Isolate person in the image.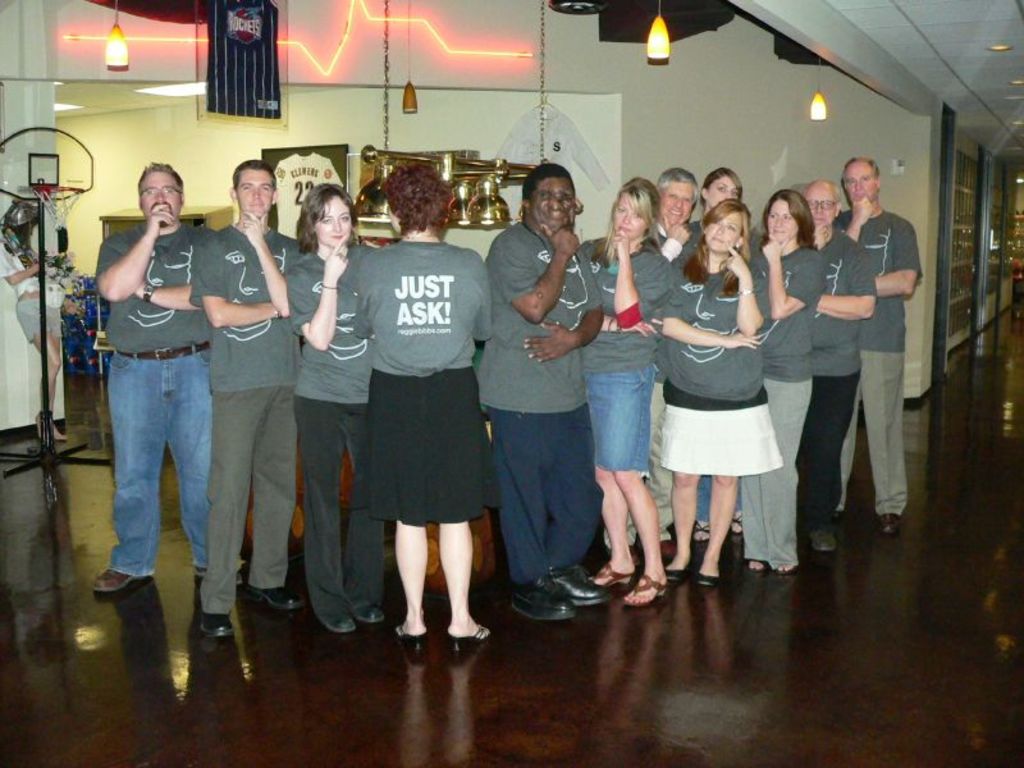
Isolated region: Rect(288, 175, 383, 637).
